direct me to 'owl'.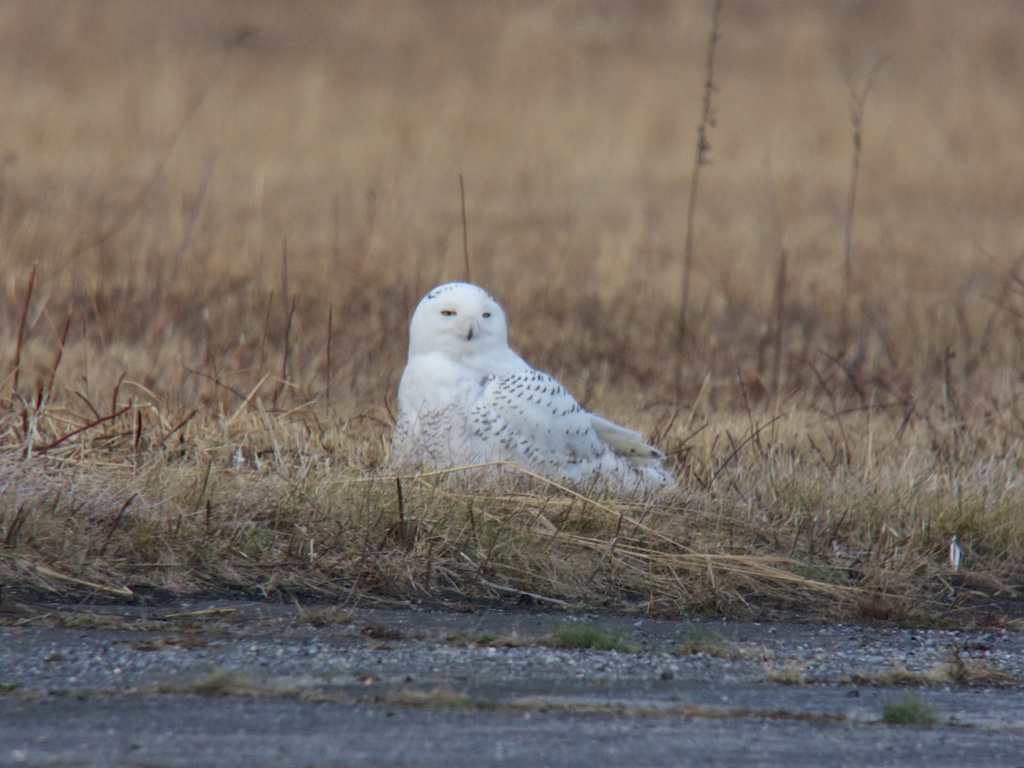
Direction: [381,281,672,502].
